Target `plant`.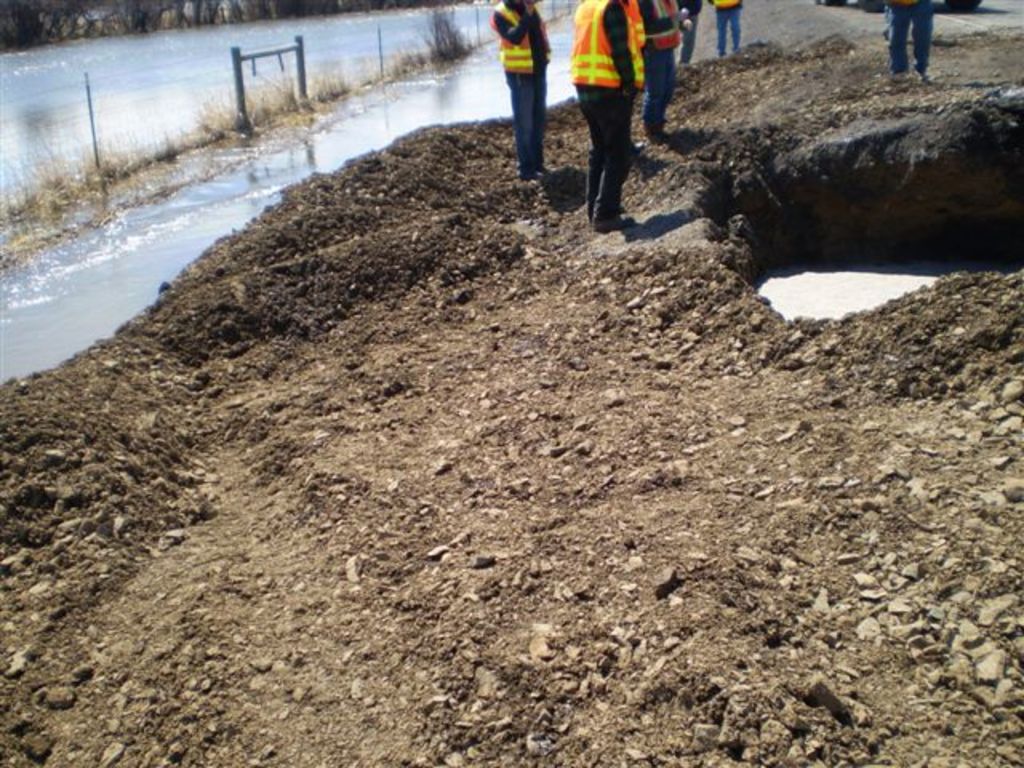
Target region: 414,0,475,64.
